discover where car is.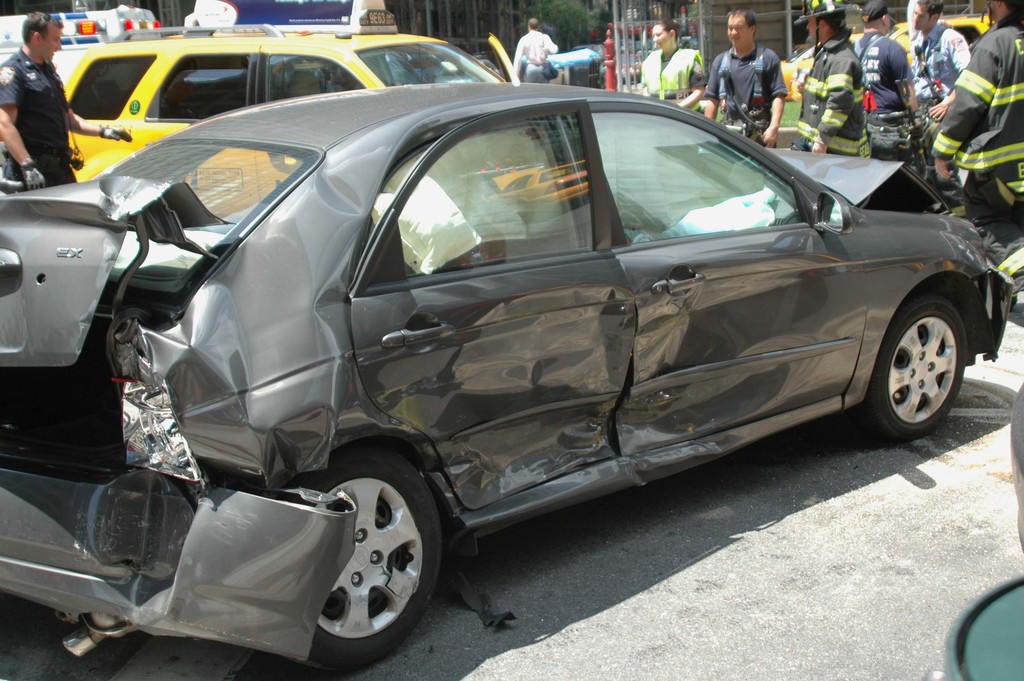
Discovered at detection(790, 12, 992, 104).
